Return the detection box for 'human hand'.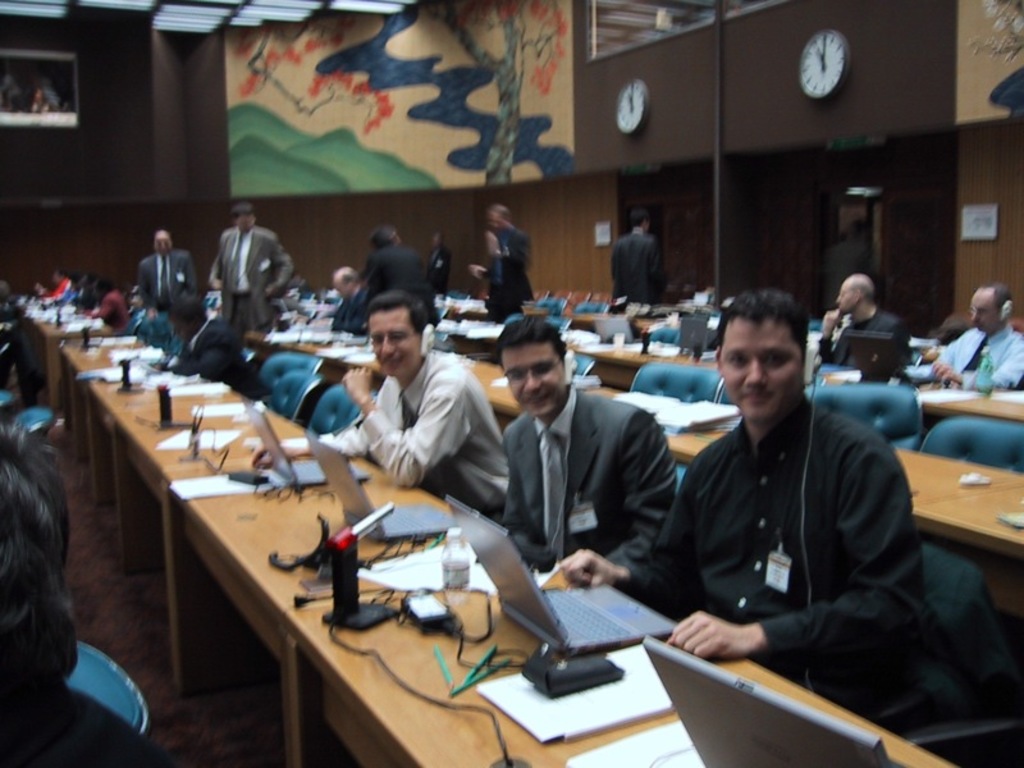
bbox=[250, 443, 293, 467].
